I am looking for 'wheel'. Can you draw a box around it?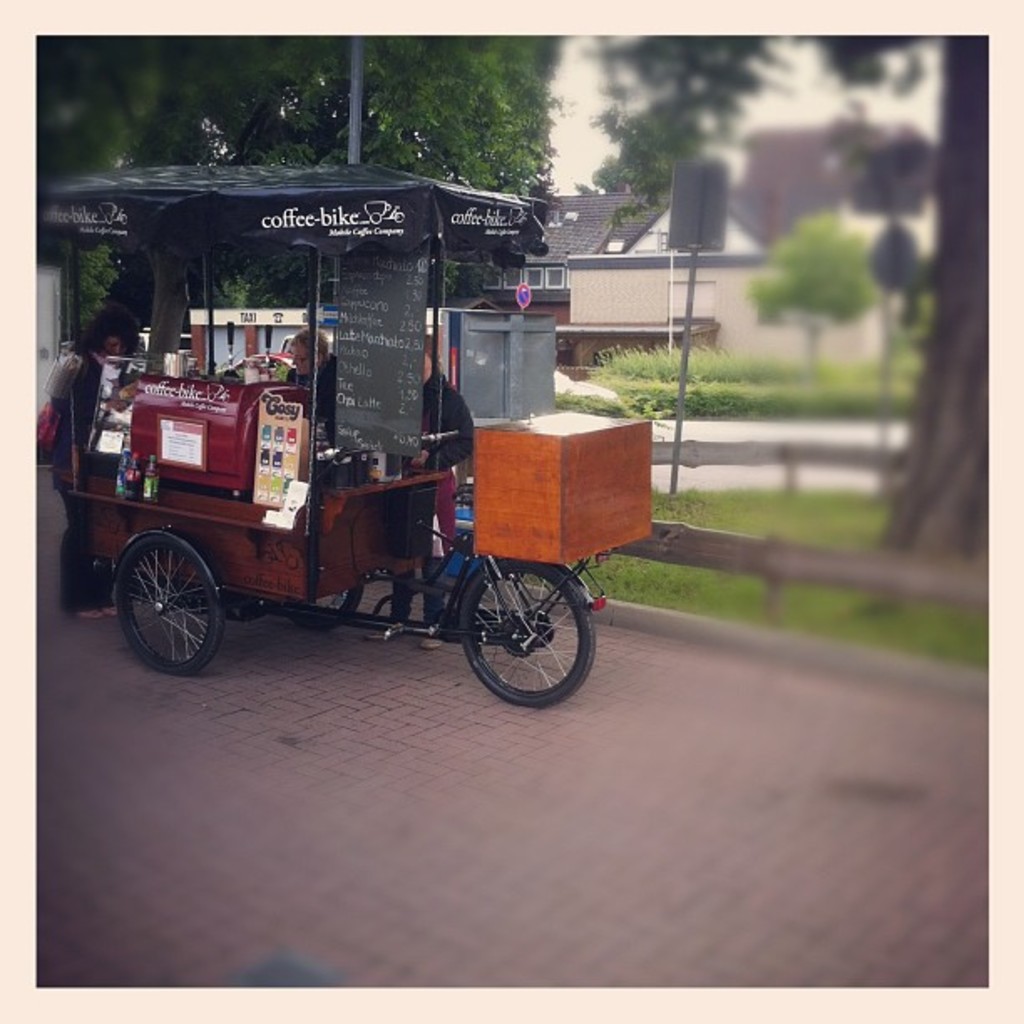
Sure, the bounding box is 115 532 224 681.
